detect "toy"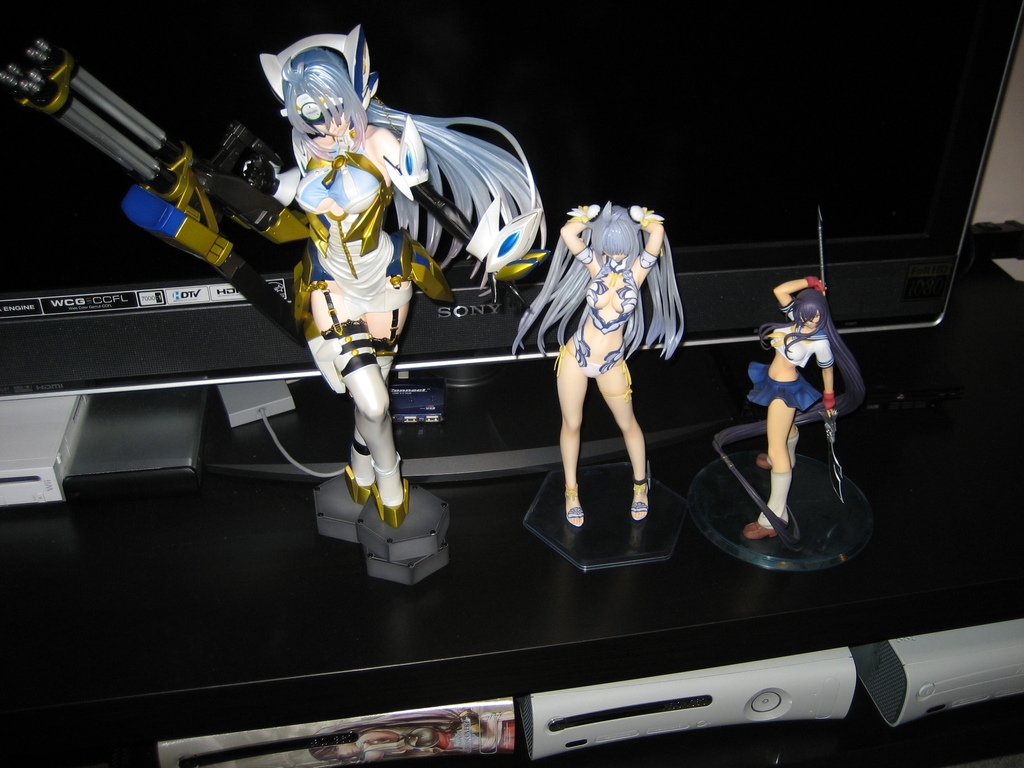
(0, 29, 547, 523)
